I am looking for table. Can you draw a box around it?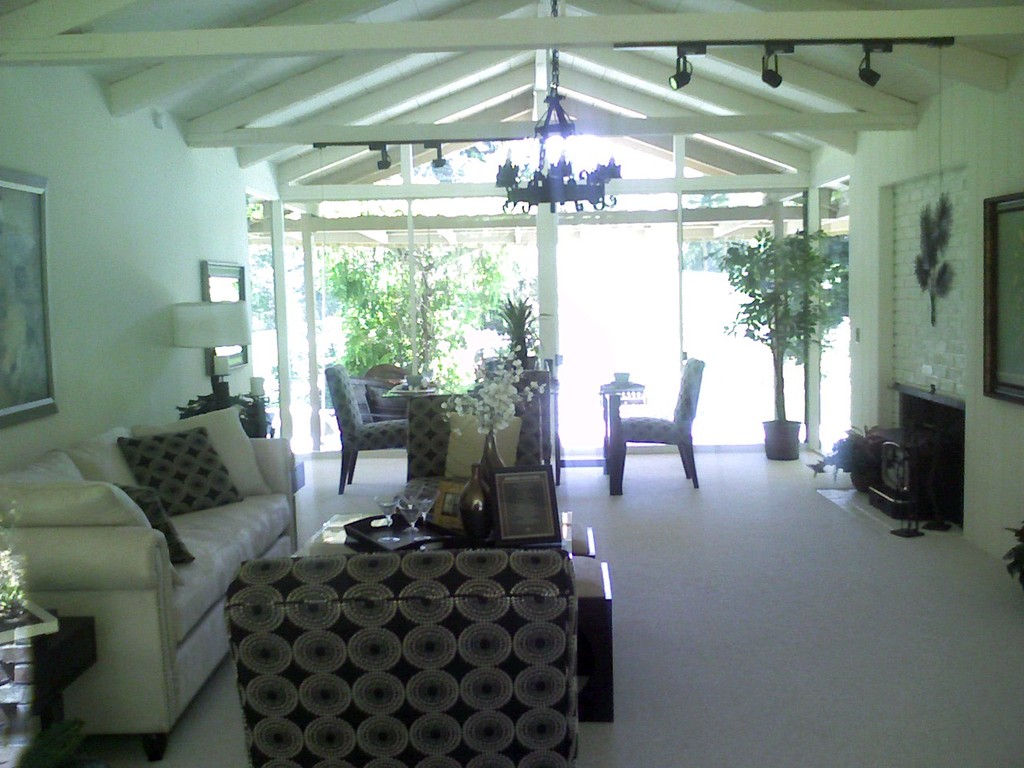
Sure, the bounding box is [289, 503, 571, 558].
